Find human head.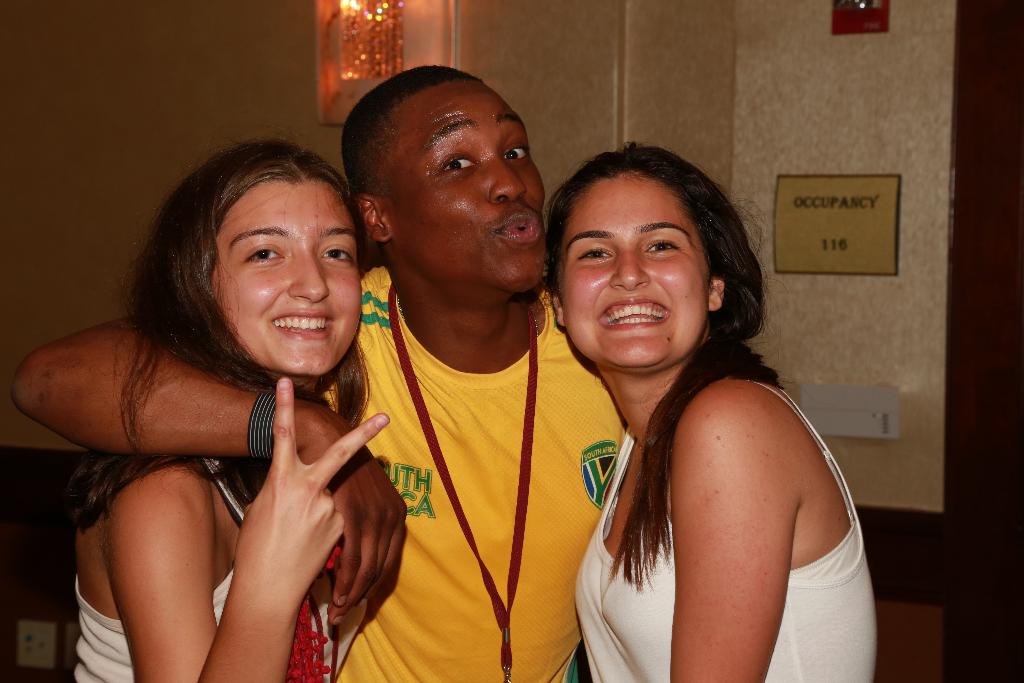
[x1=150, y1=138, x2=364, y2=381].
